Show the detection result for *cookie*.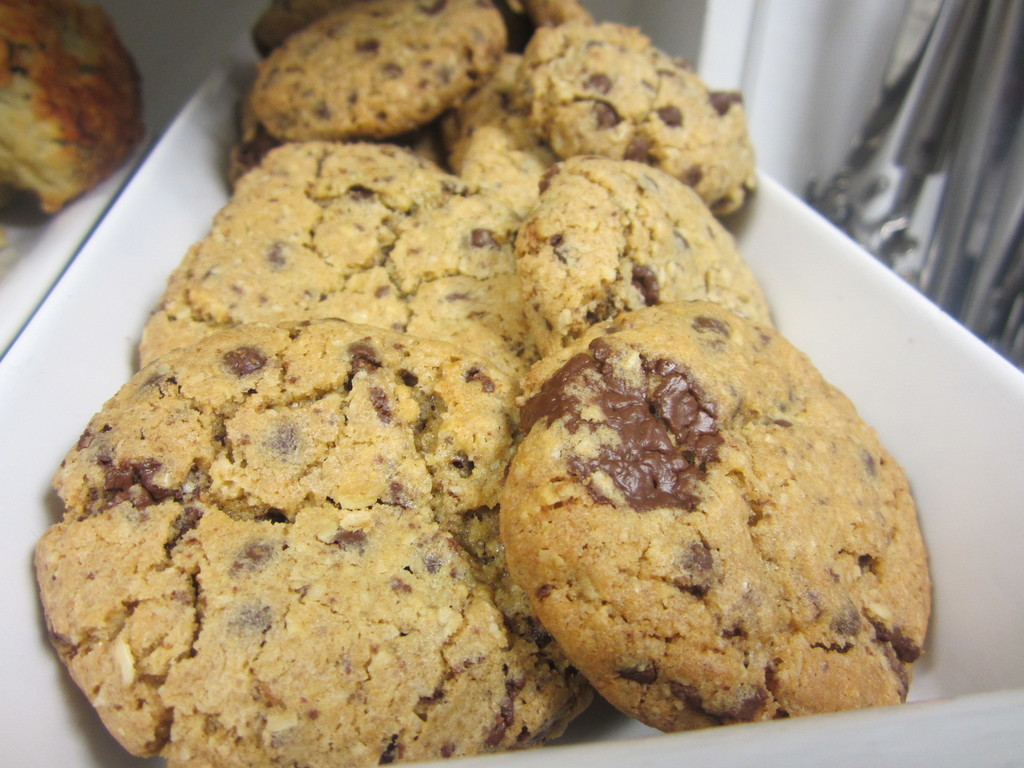
box(0, 0, 145, 209).
